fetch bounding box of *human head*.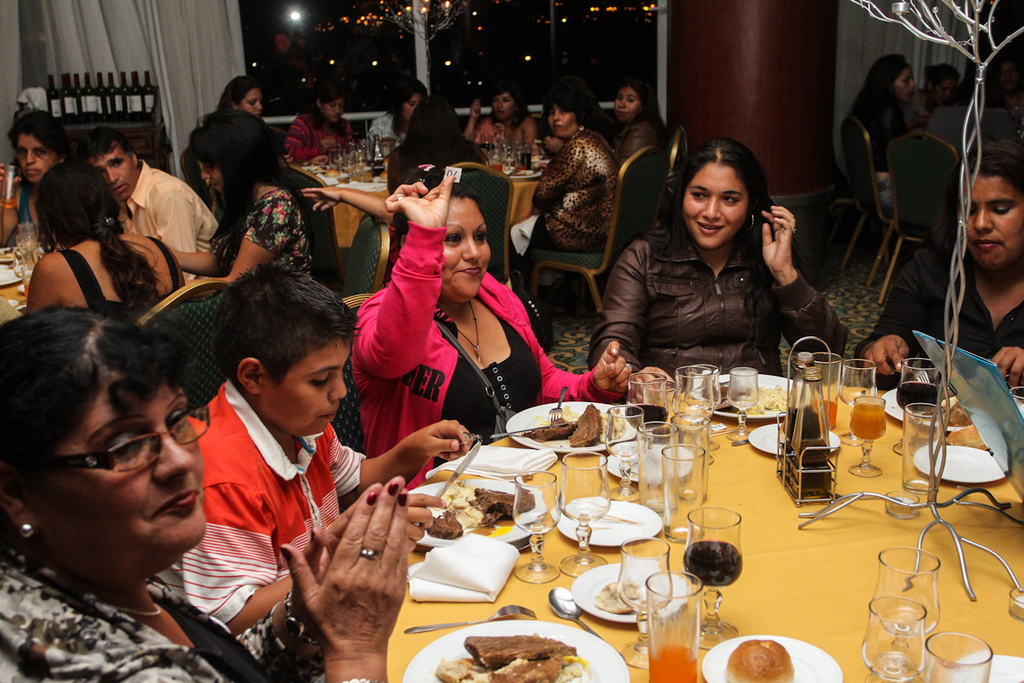
Bbox: pyautogui.locateOnScreen(185, 110, 271, 199).
